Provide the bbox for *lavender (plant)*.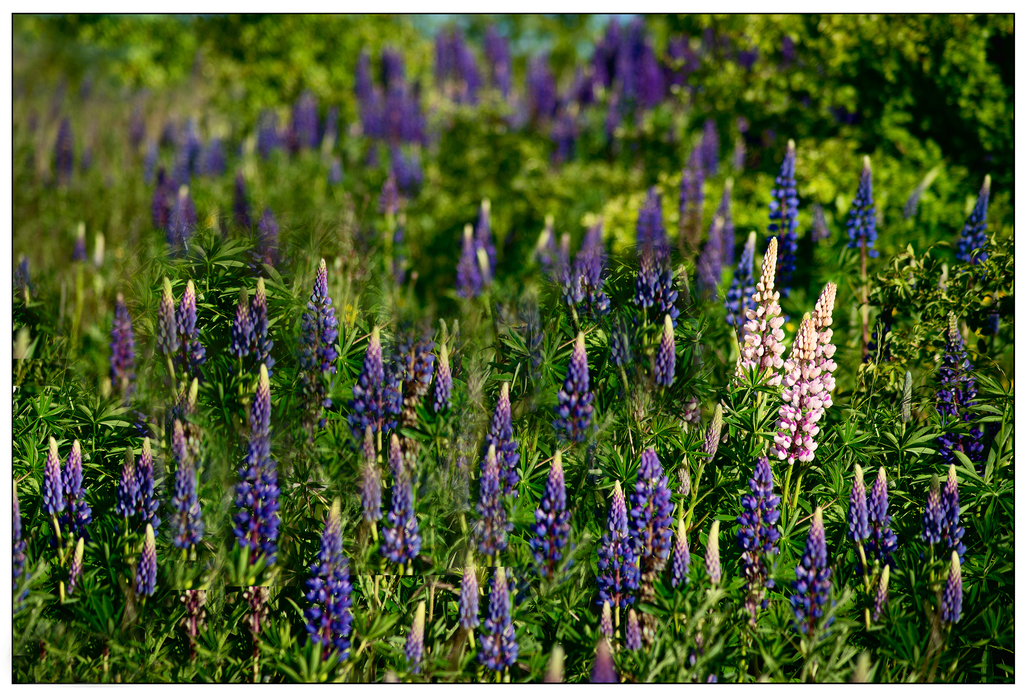
x1=929, y1=465, x2=967, y2=594.
